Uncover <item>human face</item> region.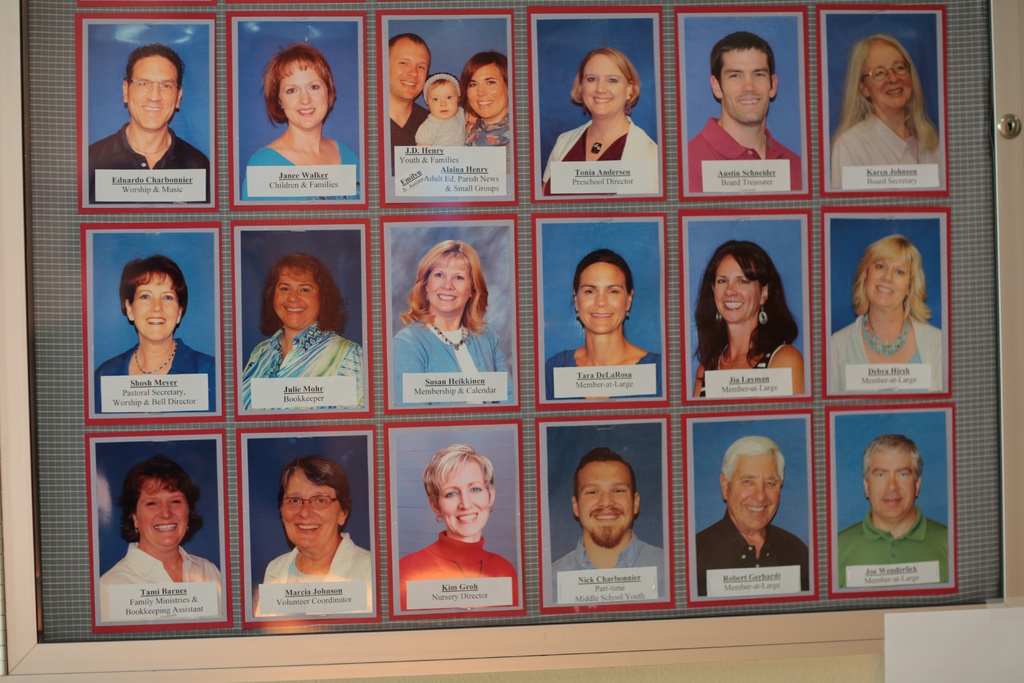
Uncovered: (730,454,782,531).
